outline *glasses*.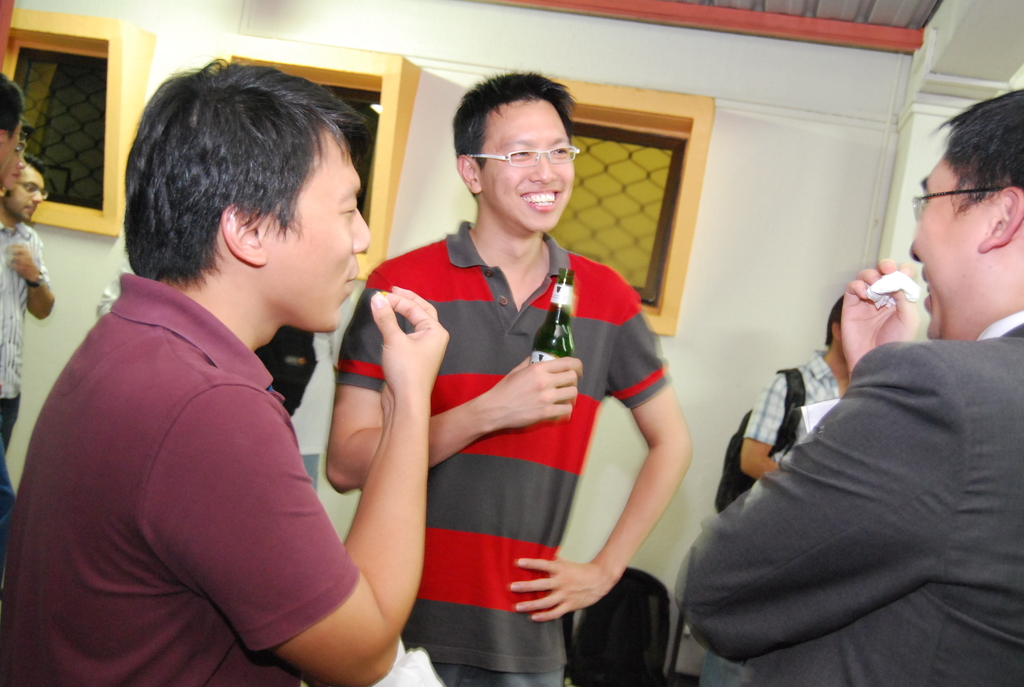
Outline: box(909, 186, 1010, 221).
